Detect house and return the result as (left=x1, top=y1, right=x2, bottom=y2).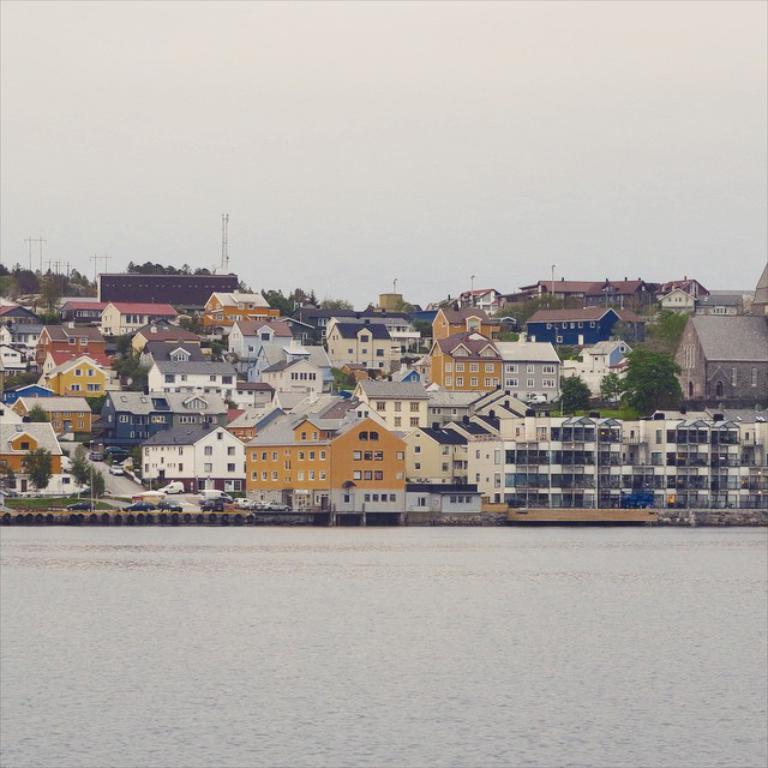
(left=401, top=385, right=541, bottom=494).
